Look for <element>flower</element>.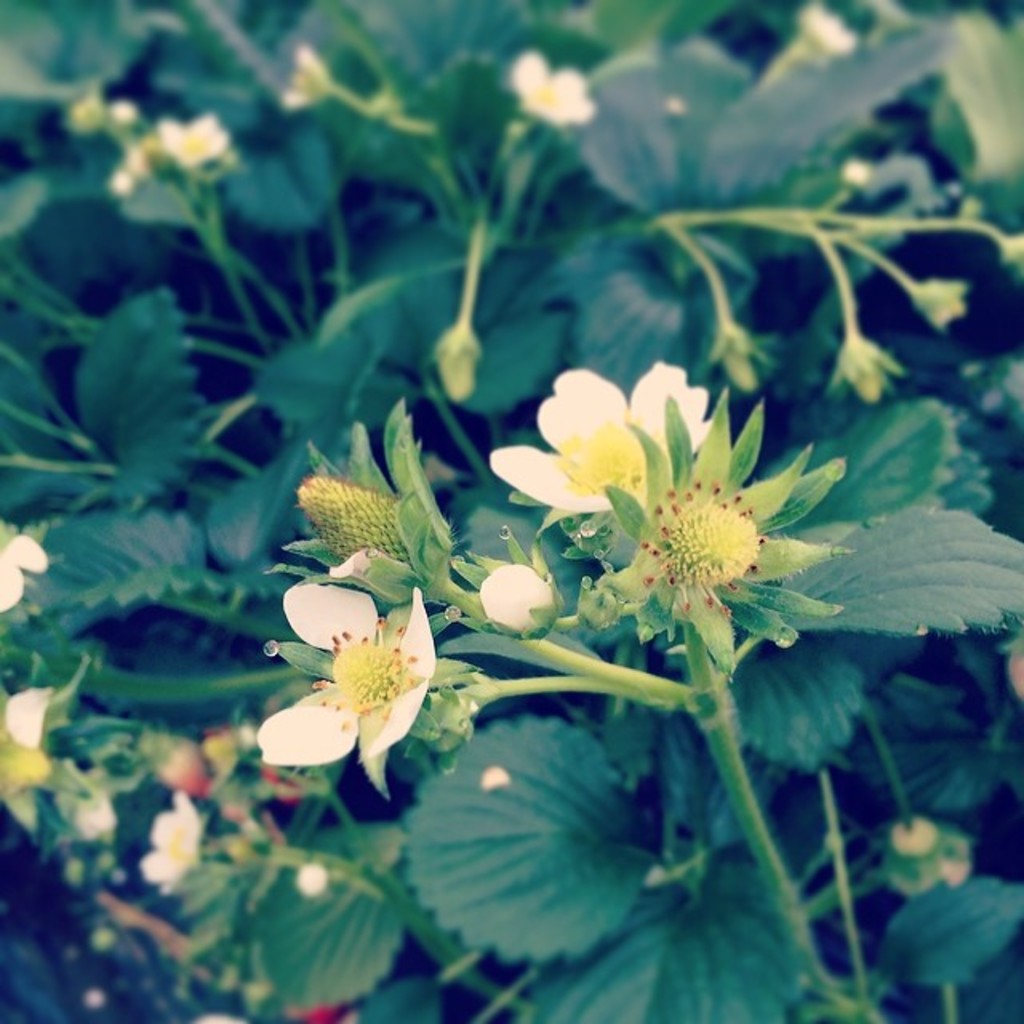
Found: Rect(66, 96, 118, 131).
